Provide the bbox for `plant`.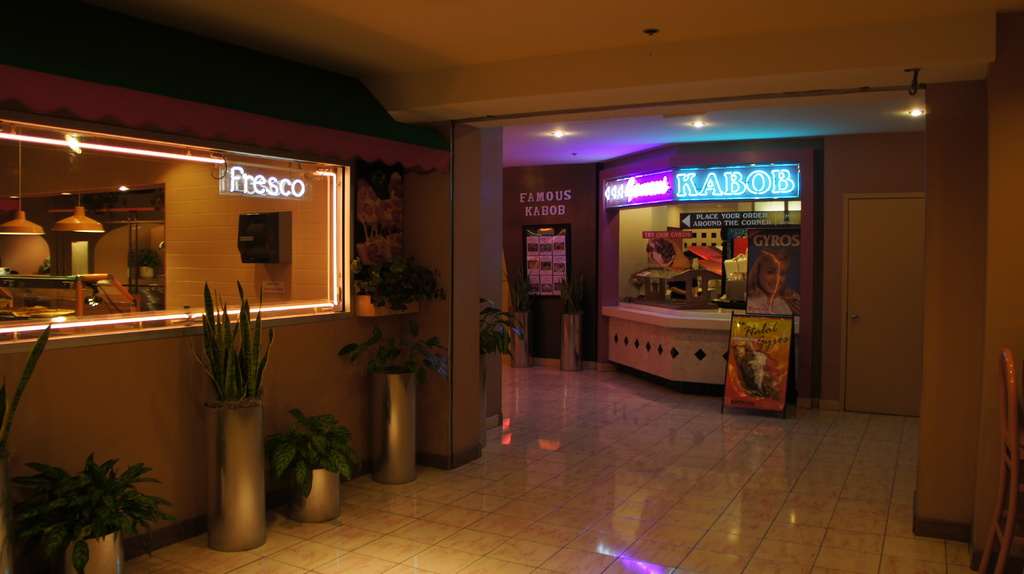
l=1, t=444, r=175, b=573.
